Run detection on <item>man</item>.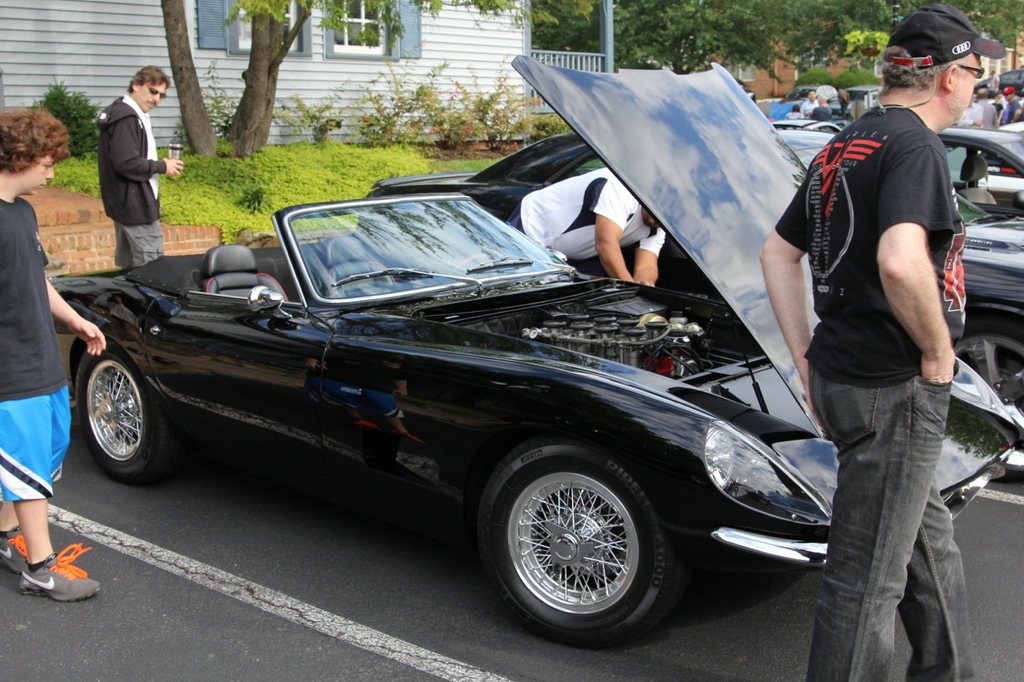
Result: box(502, 165, 667, 284).
